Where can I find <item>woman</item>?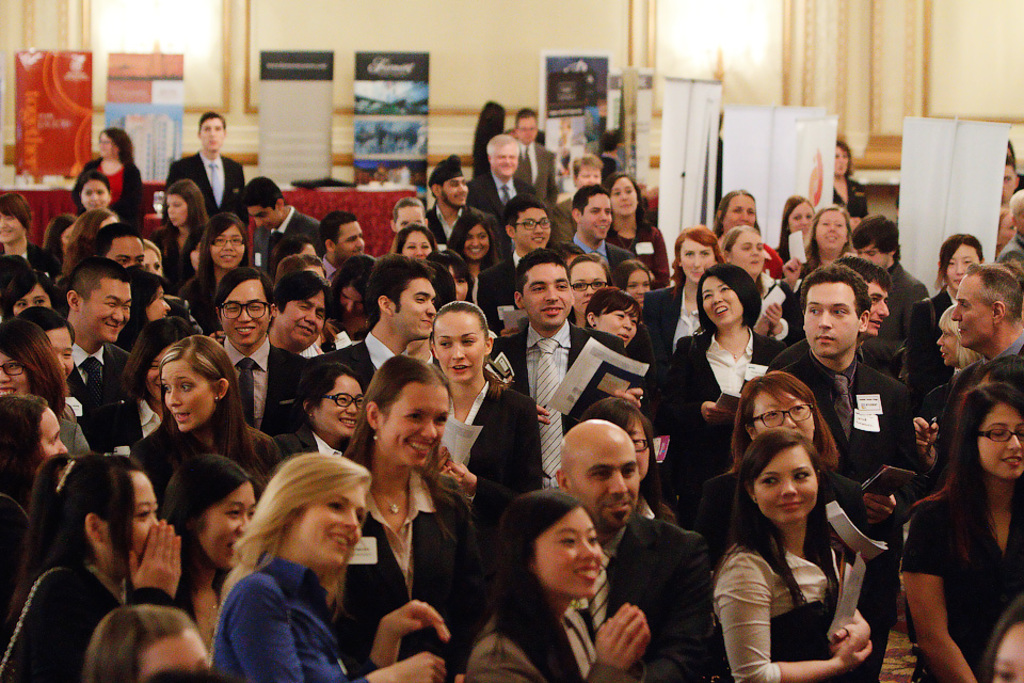
You can find it at pyautogui.locateOnScreen(81, 605, 207, 682).
